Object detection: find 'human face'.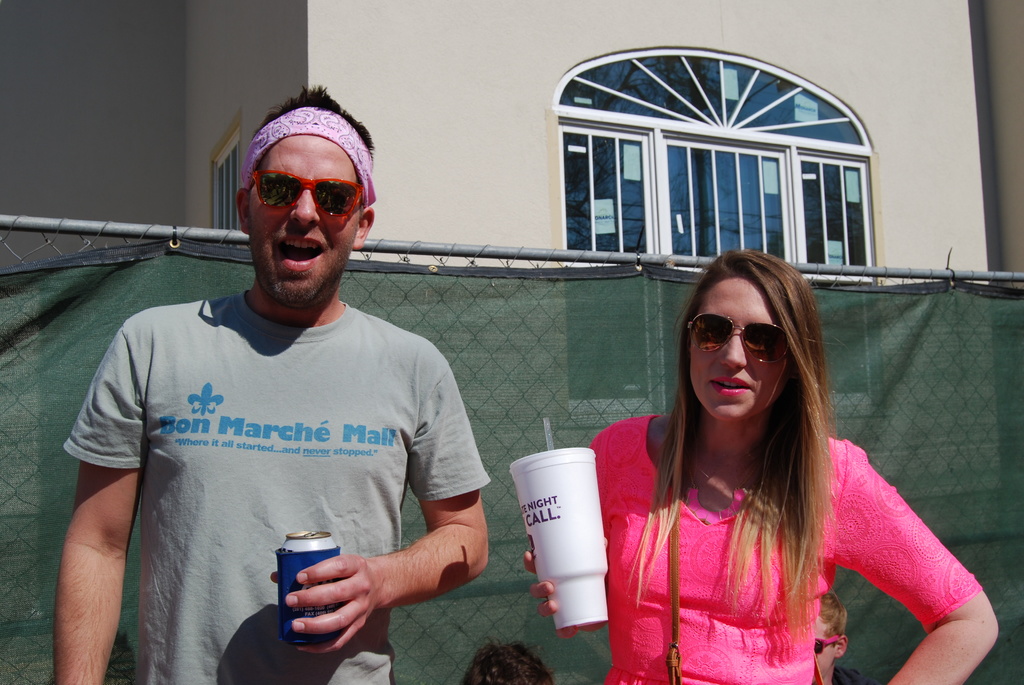
x1=814, y1=618, x2=834, y2=683.
